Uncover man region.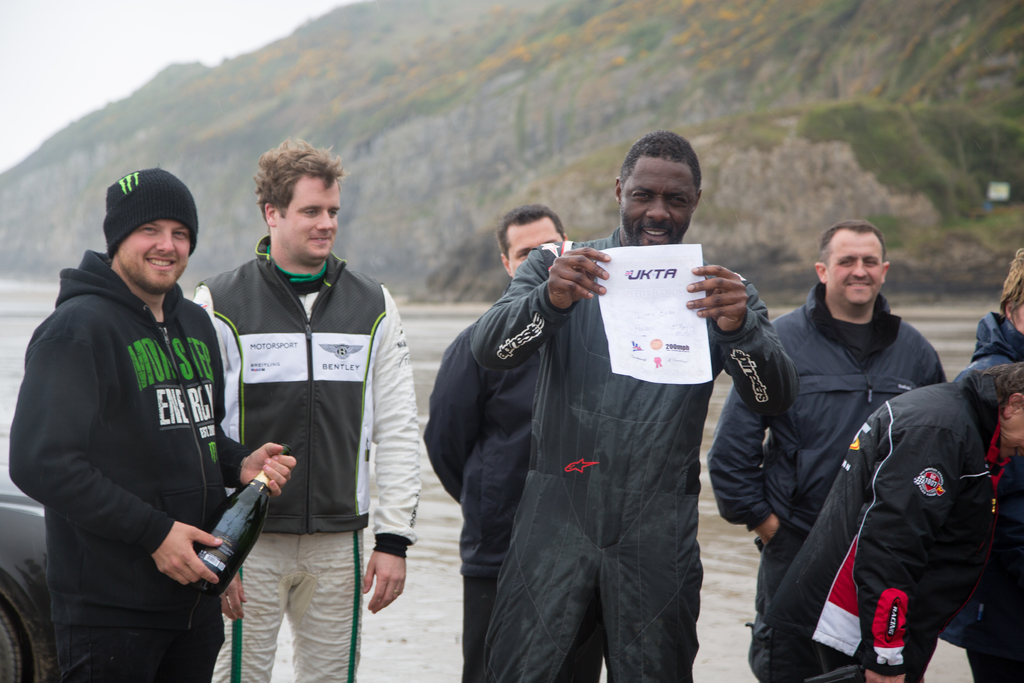
Uncovered: l=470, t=129, r=791, b=682.
